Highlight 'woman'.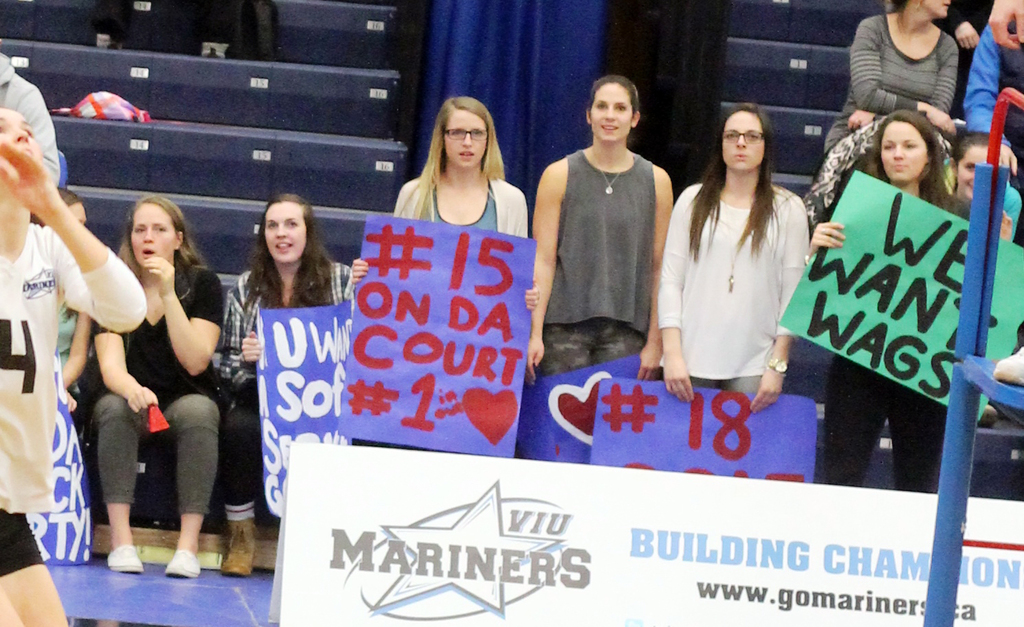
Highlighted region: <box>679,100,814,402</box>.
